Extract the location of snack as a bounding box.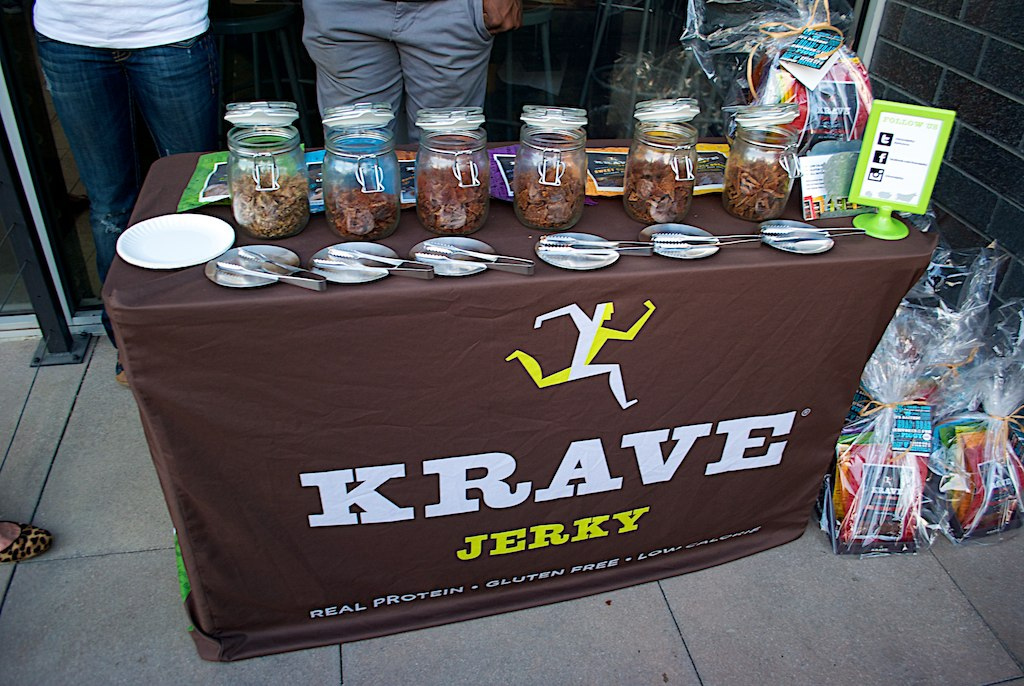
[x1=318, y1=184, x2=406, y2=237].
